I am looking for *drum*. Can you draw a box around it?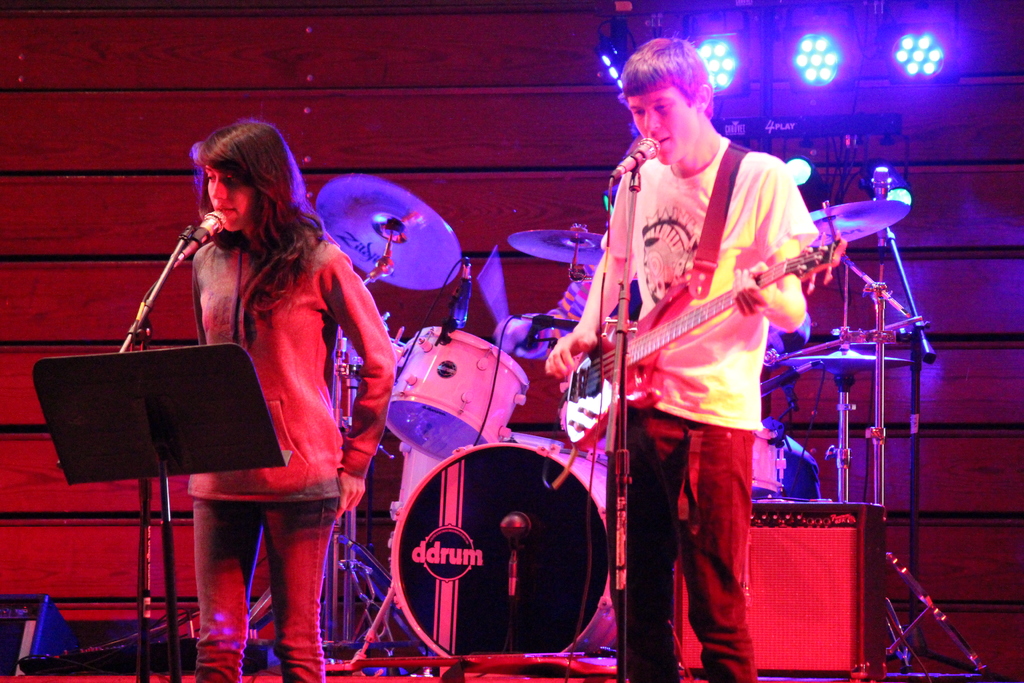
Sure, the bounding box is [x1=357, y1=318, x2=555, y2=459].
